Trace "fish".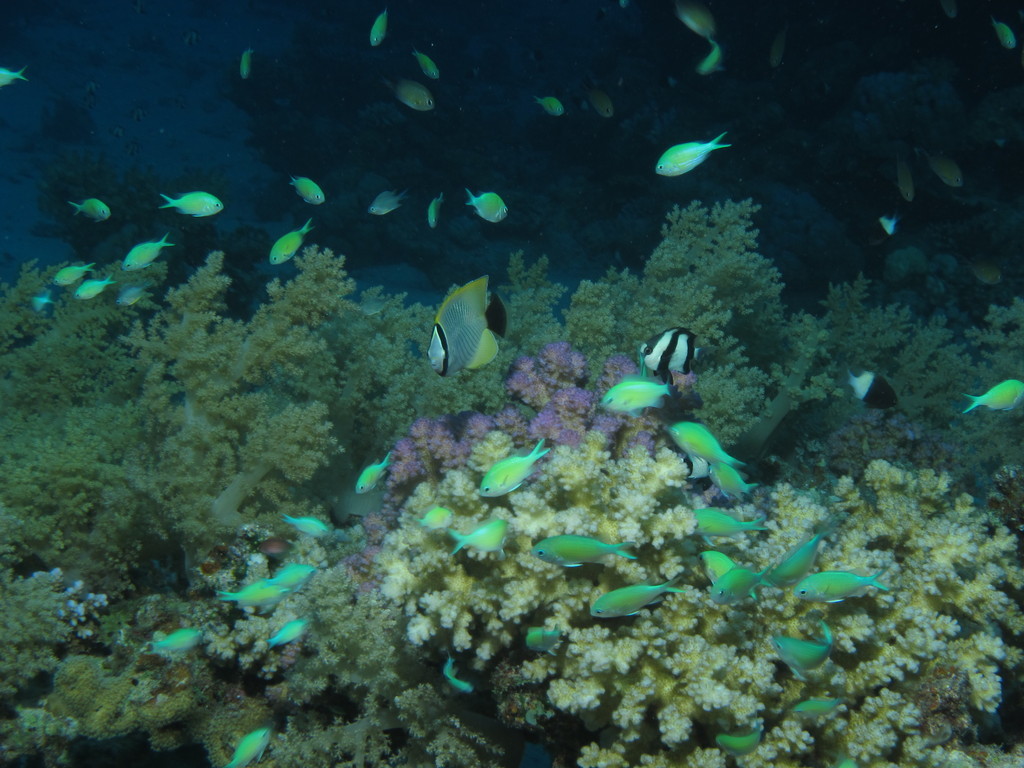
Traced to 702, 548, 754, 602.
